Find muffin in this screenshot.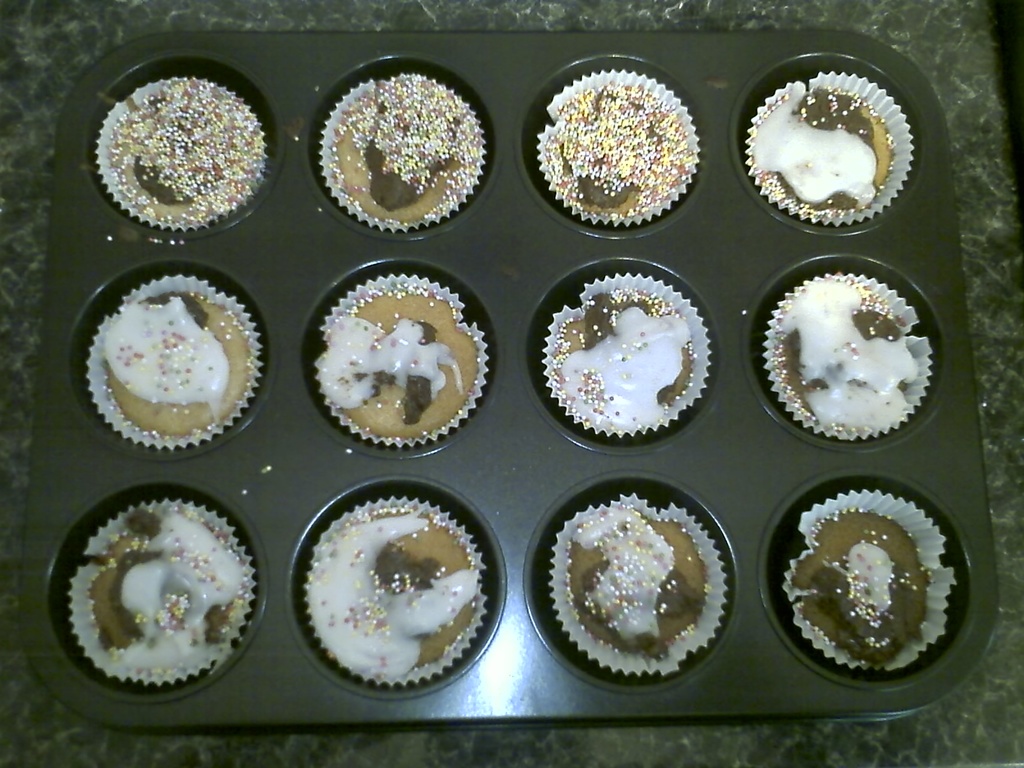
The bounding box for muffin is select_region(758, 273, 933, 450).
